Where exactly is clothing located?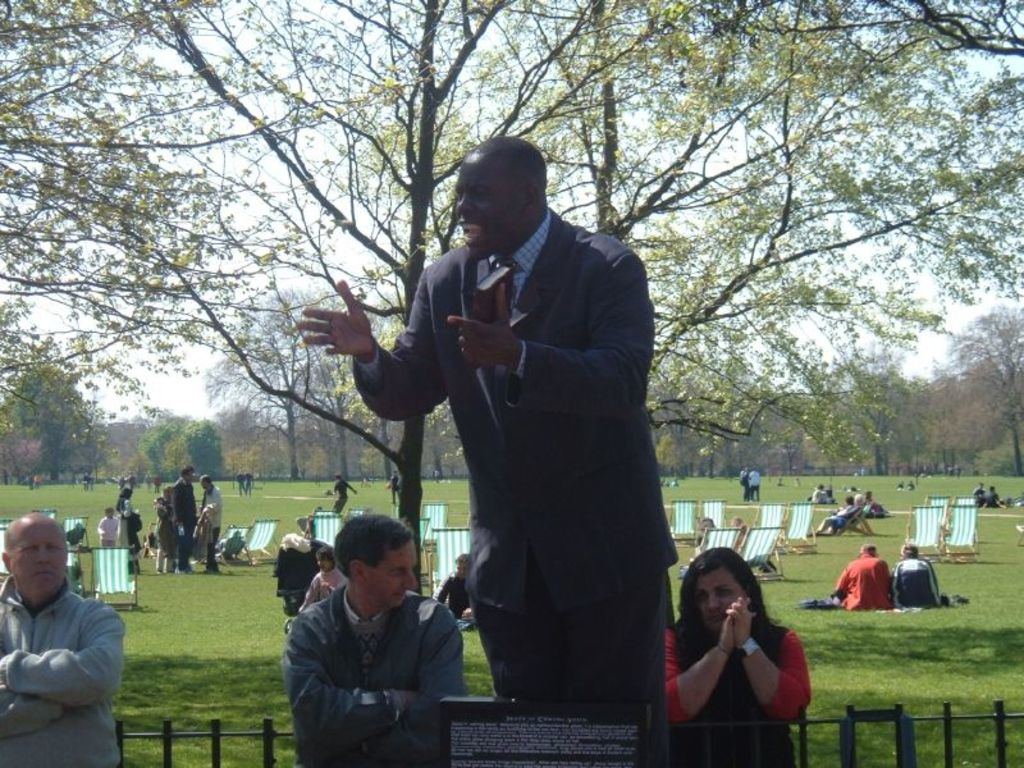
Its bounding box is 173/477/197/566.
